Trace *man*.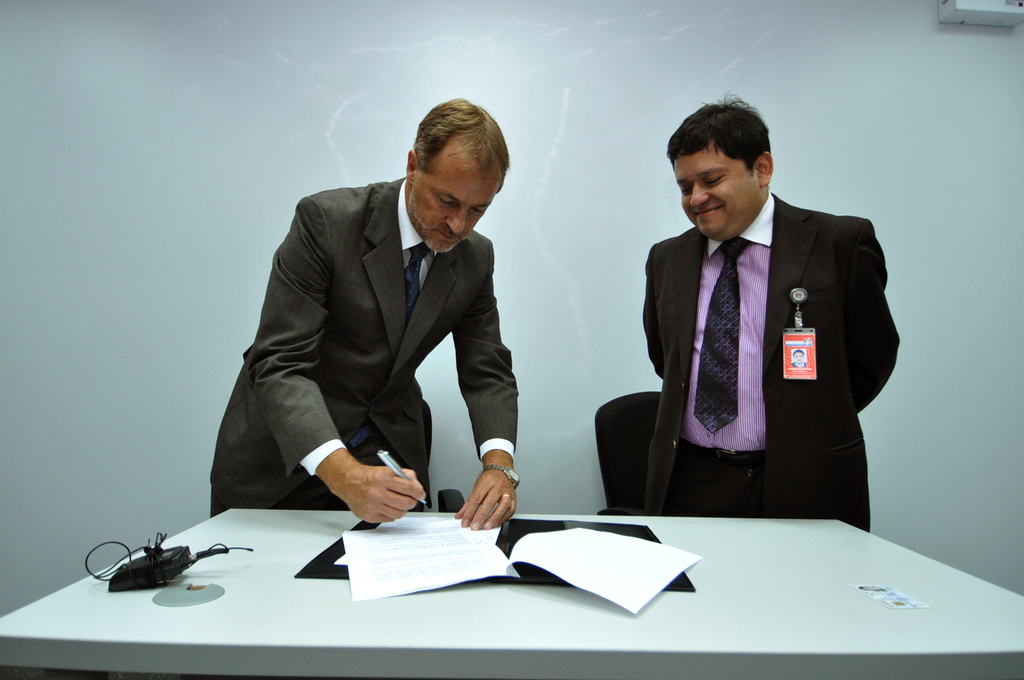
Traced to Rect(207, 98, 526, 532).
